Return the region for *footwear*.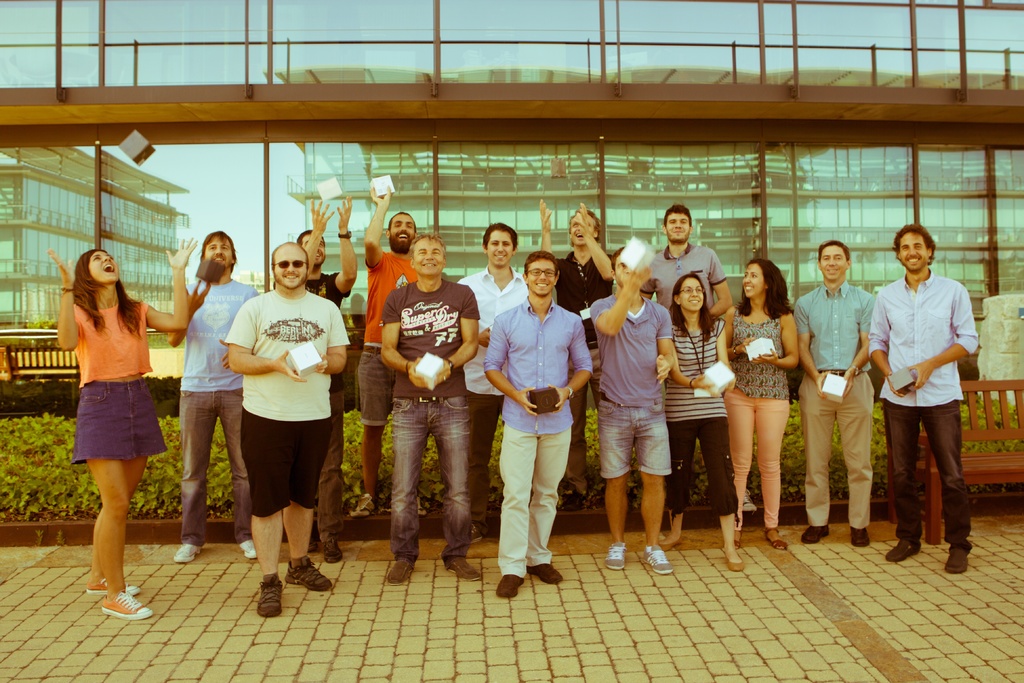
rect(87, 573, 140, 593).
